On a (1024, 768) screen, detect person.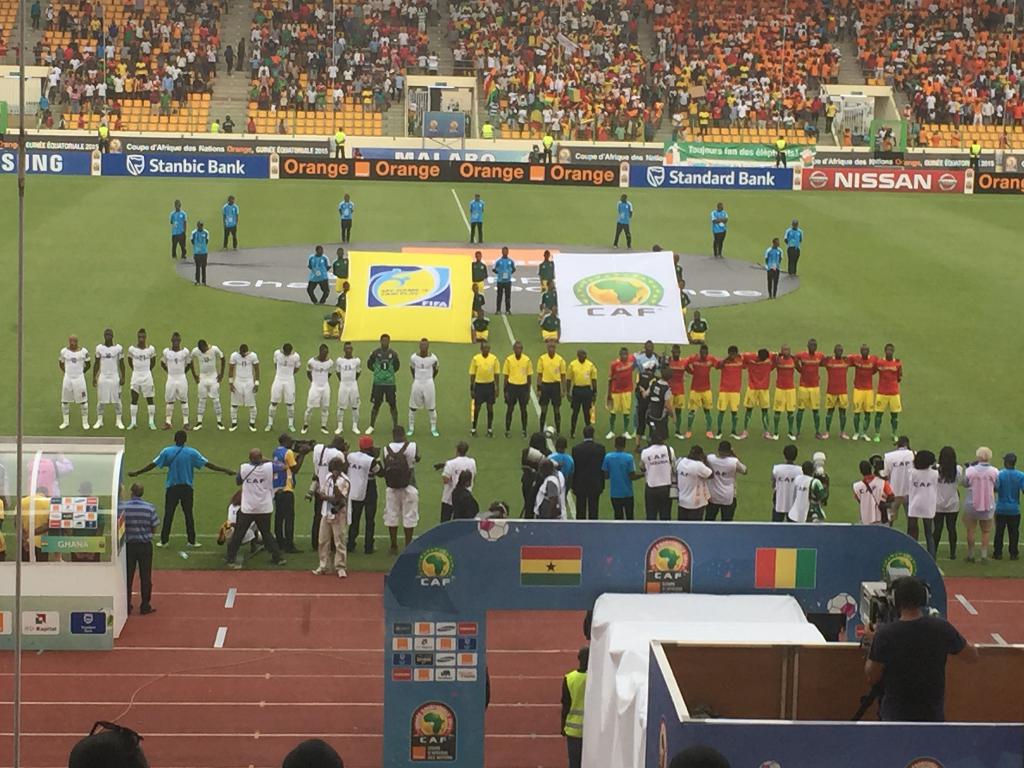
[x1=930, y1=447, x2=962, y2=559].
